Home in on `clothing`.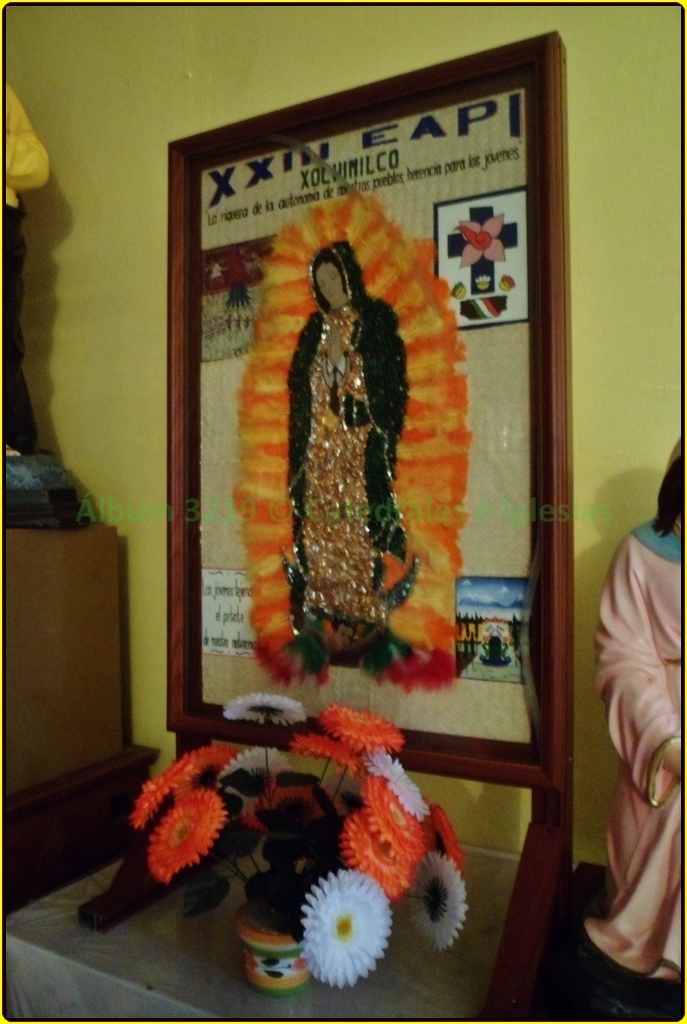
Homed in at x1=277, y1=237, x2=422, y2=645.
